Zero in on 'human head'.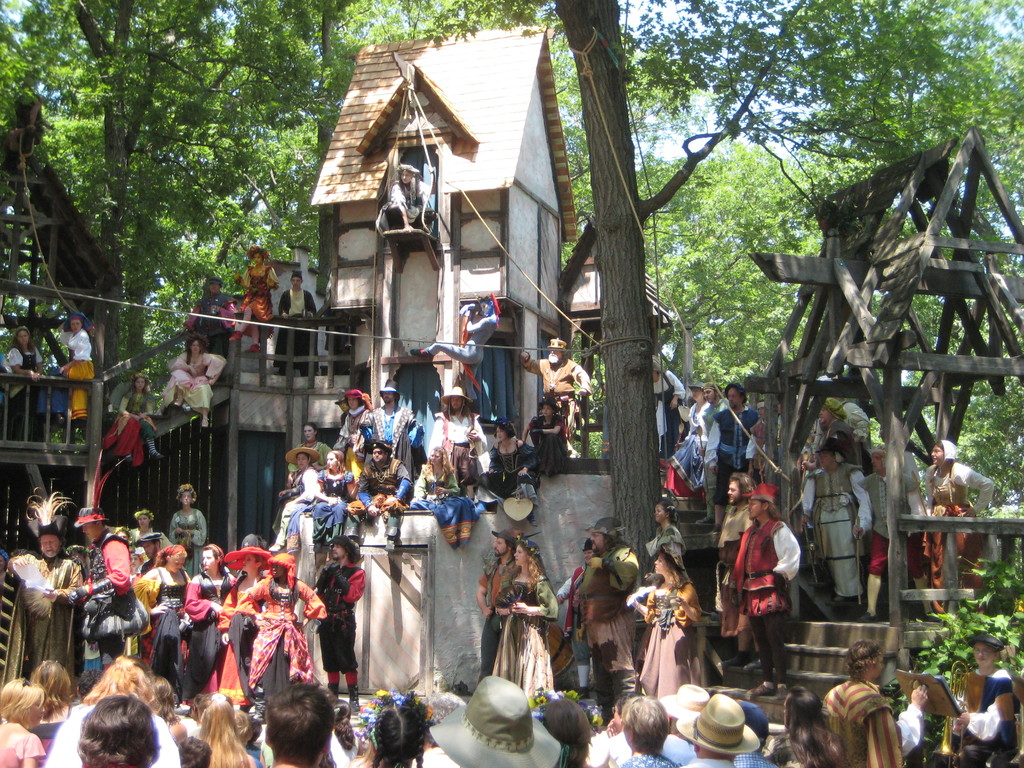
Zeroed in: 782/685/820/728.
